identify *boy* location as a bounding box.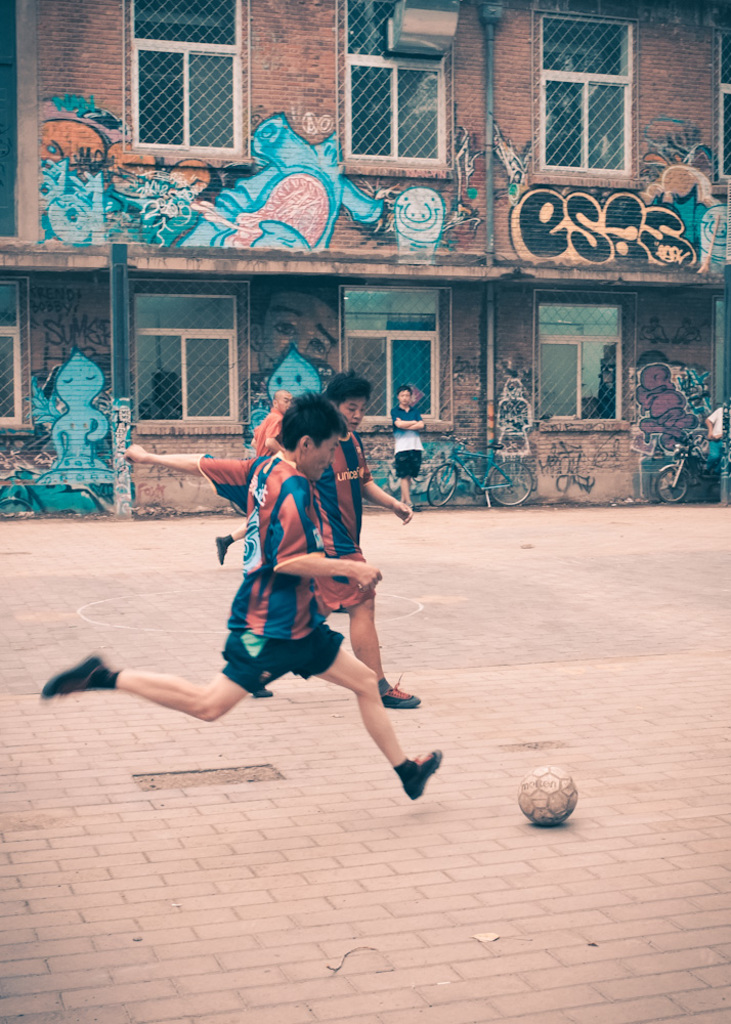
bbox=(150, 370, 425, 703).
